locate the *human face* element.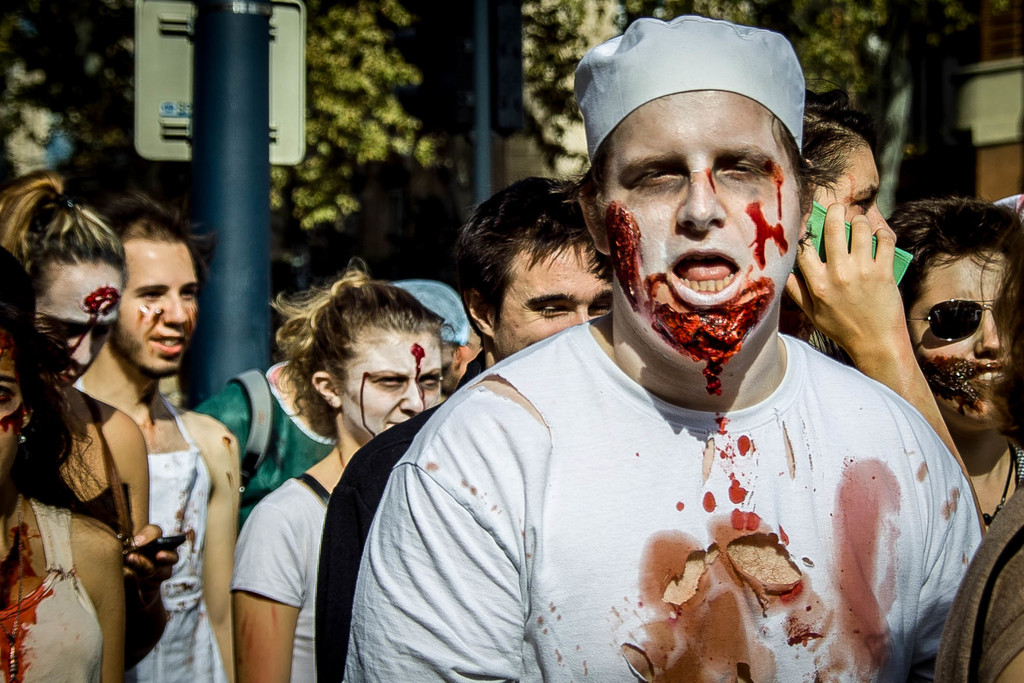
Element bbox: [114, 233, 203, 379].
